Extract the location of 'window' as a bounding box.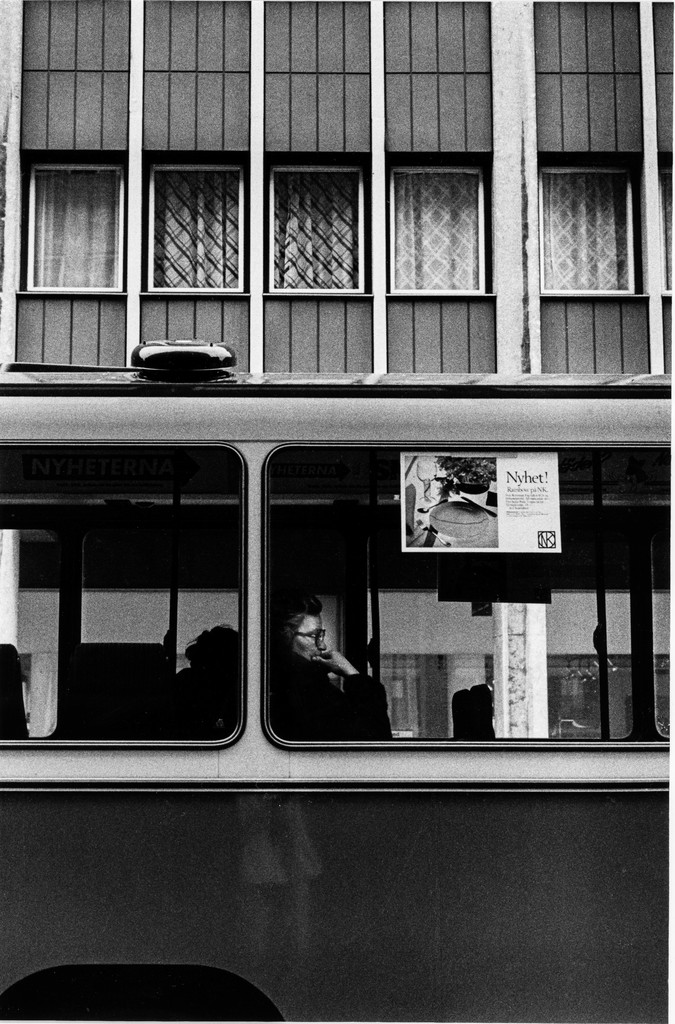
rect(537, 161, 640, 294).
